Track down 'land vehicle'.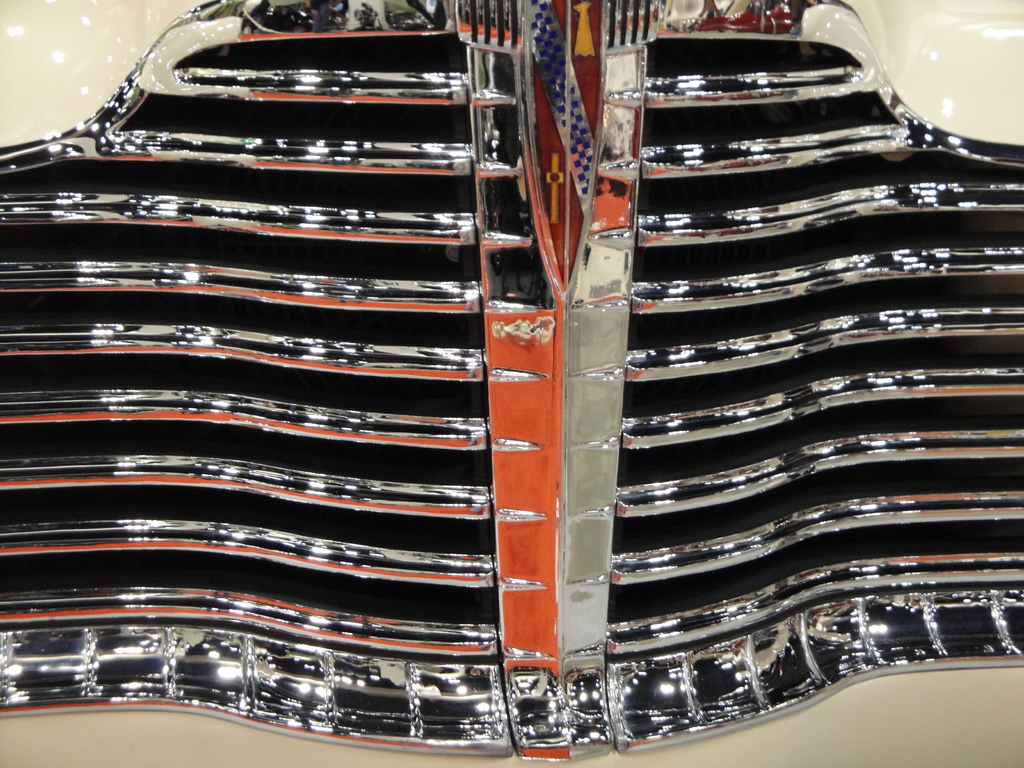
Tracked to box(51, 0, 965, 746).
